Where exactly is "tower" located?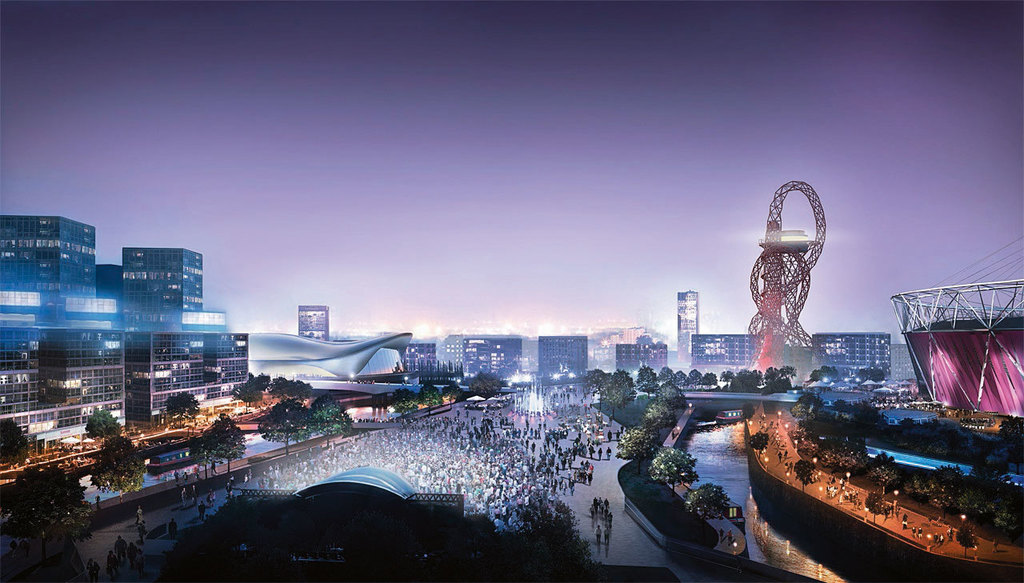
Its bounding box is (296, 306, 337, 345).
